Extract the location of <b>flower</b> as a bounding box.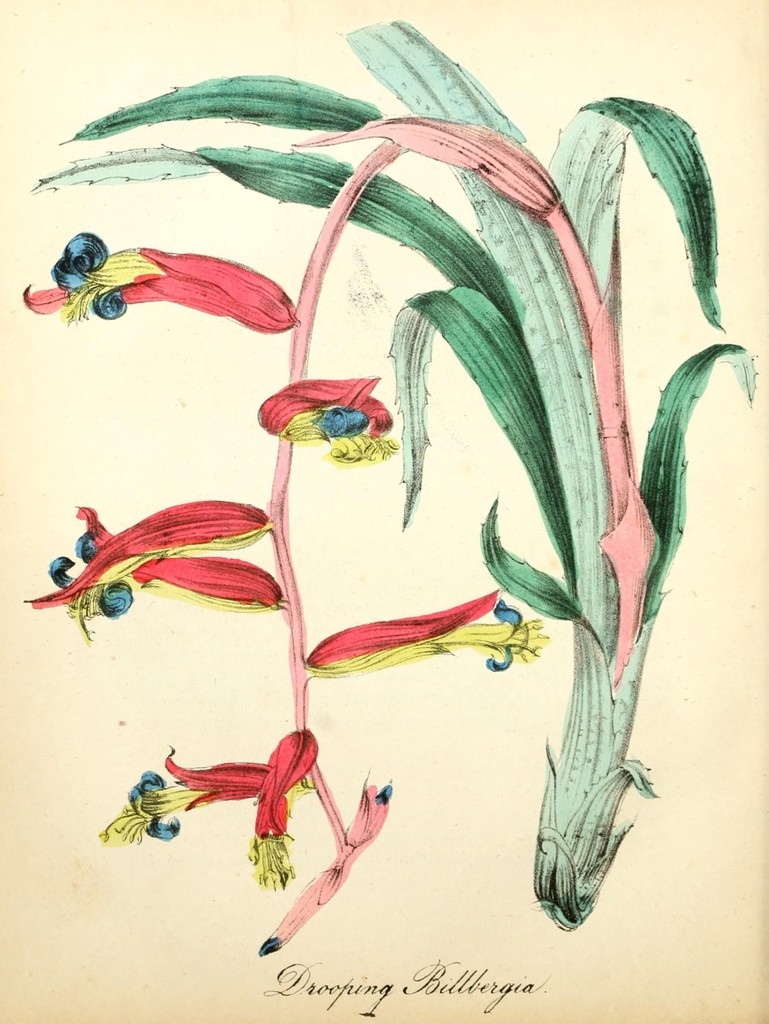
bbox=(24, 232, 298, 330).
